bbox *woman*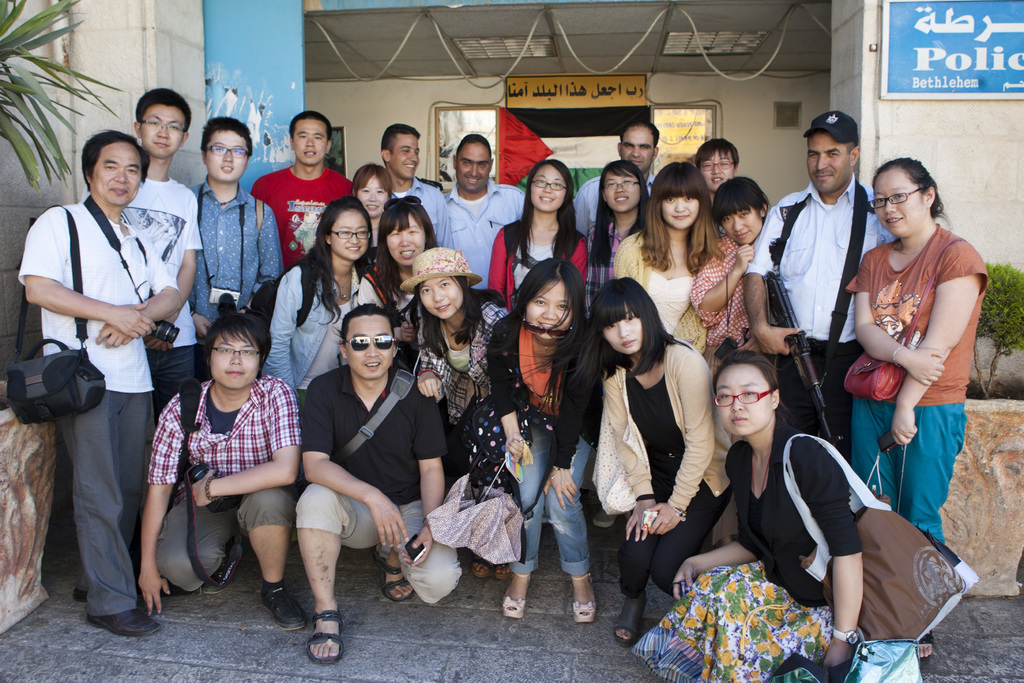
rect(635, 352, 865, 682)
